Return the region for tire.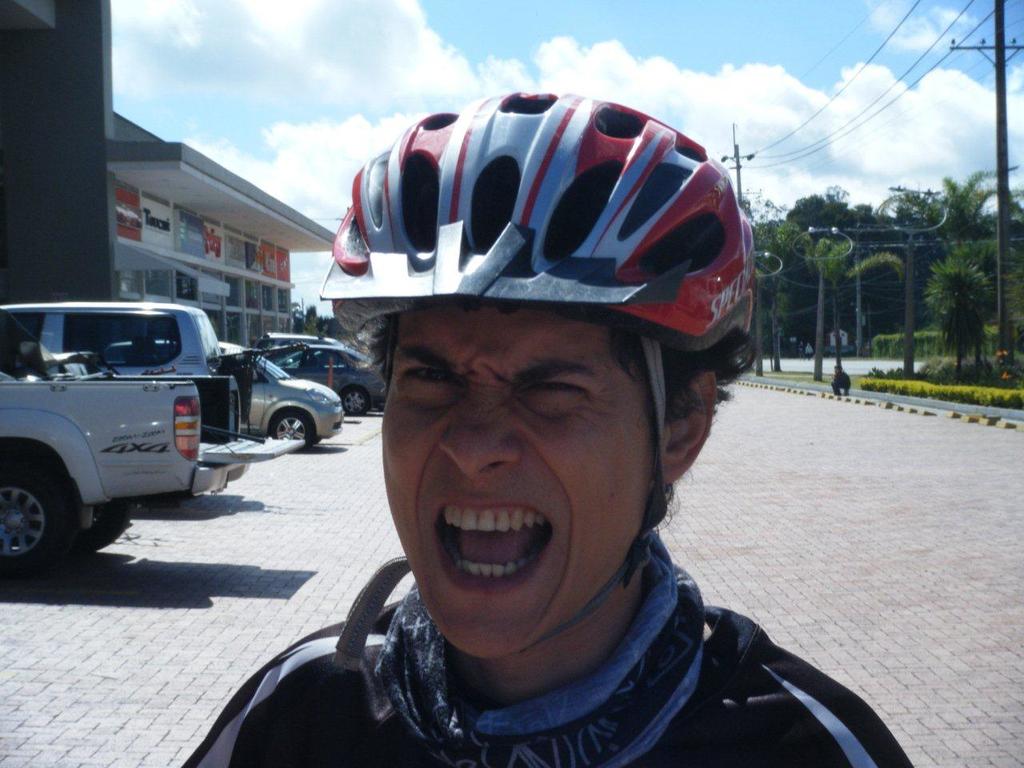
(342, 385, 369, 419).
